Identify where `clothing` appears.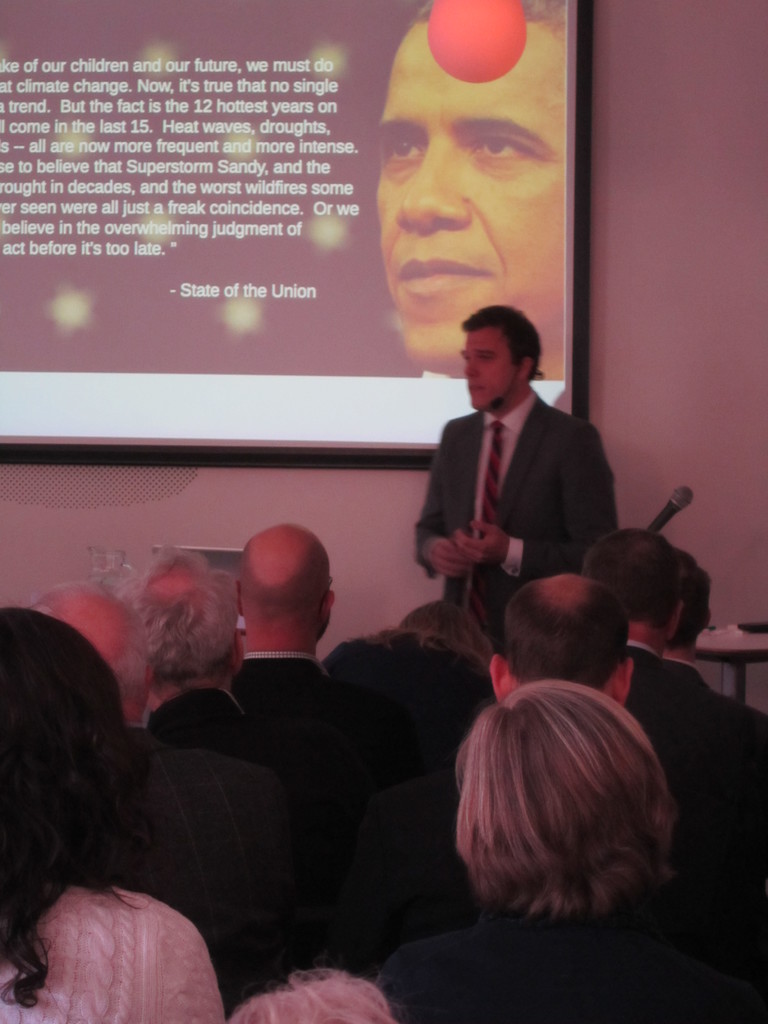
Appears at l=117, t=721, r=296, b=1012.
